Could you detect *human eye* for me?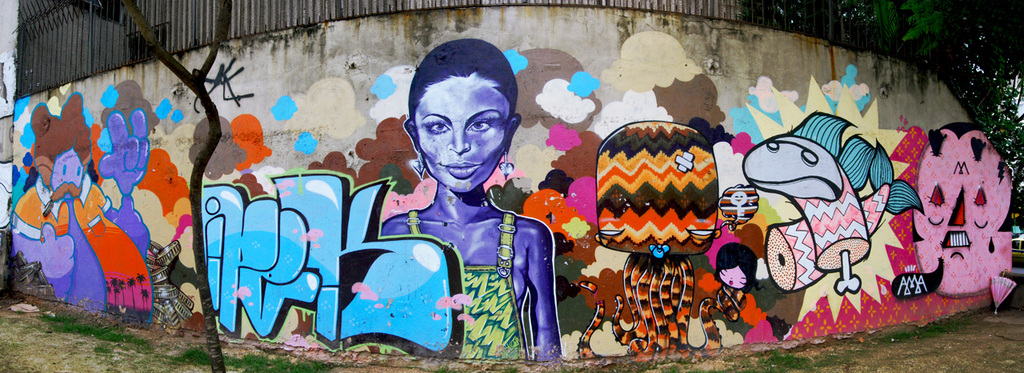
Detection result: locate(466, 114, 497, 137).
